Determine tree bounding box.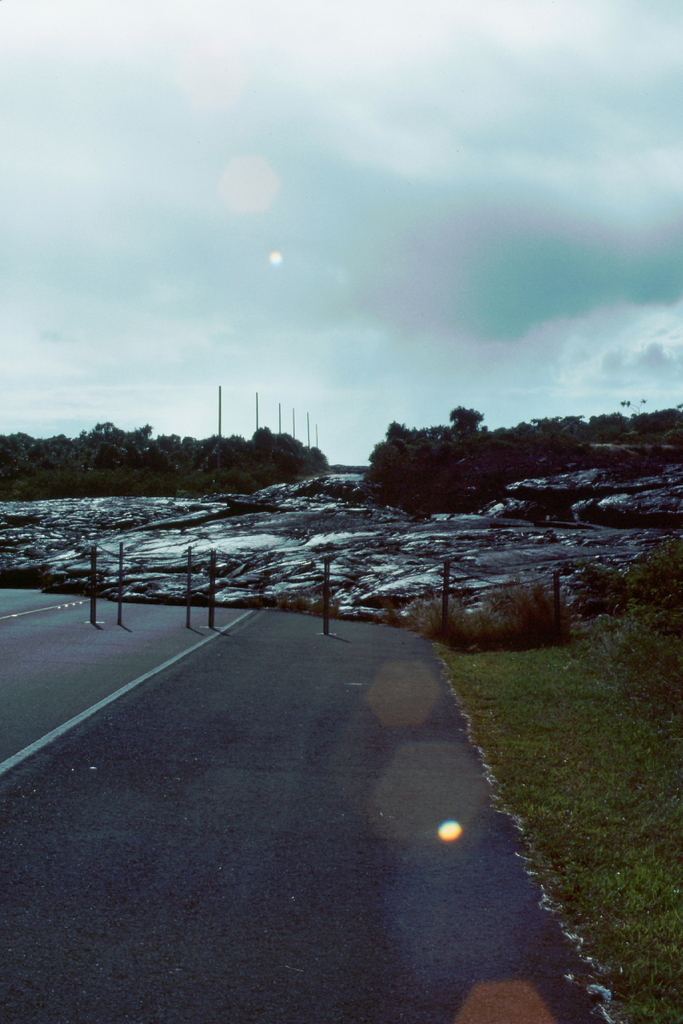
Determined: [400, 416, 457, 503].
